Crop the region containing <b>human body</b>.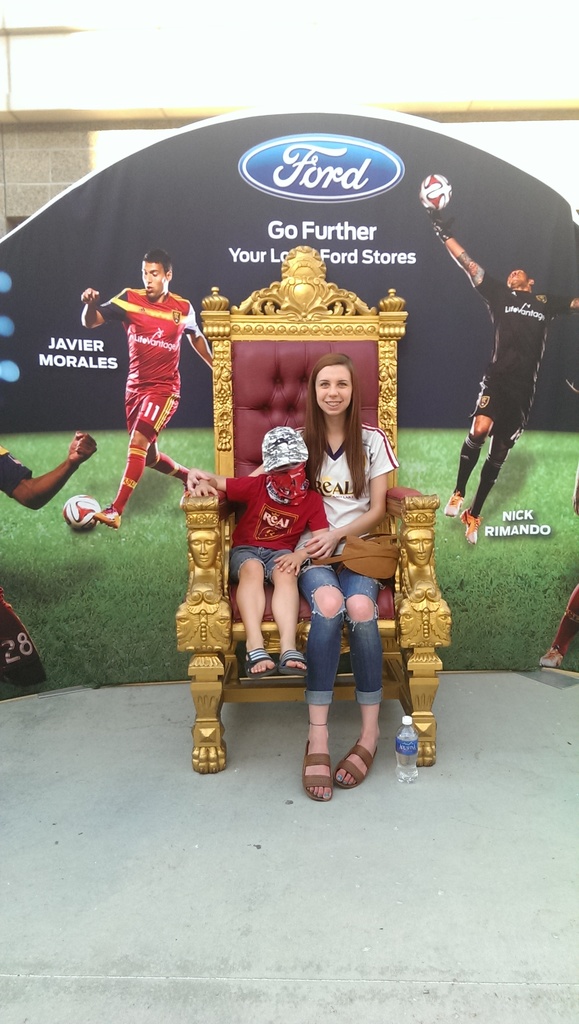
Crop region: <region>411, 198, 578, 547</region>.
